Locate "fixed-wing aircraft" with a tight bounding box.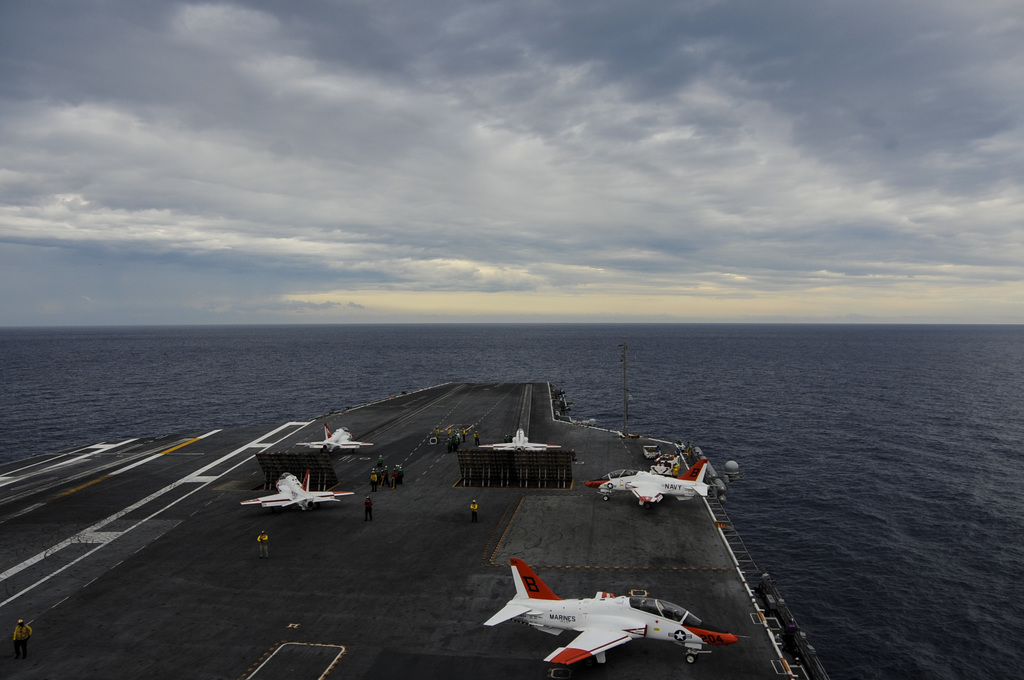
(x1=582, y1=458, x2=716, y2=506).
